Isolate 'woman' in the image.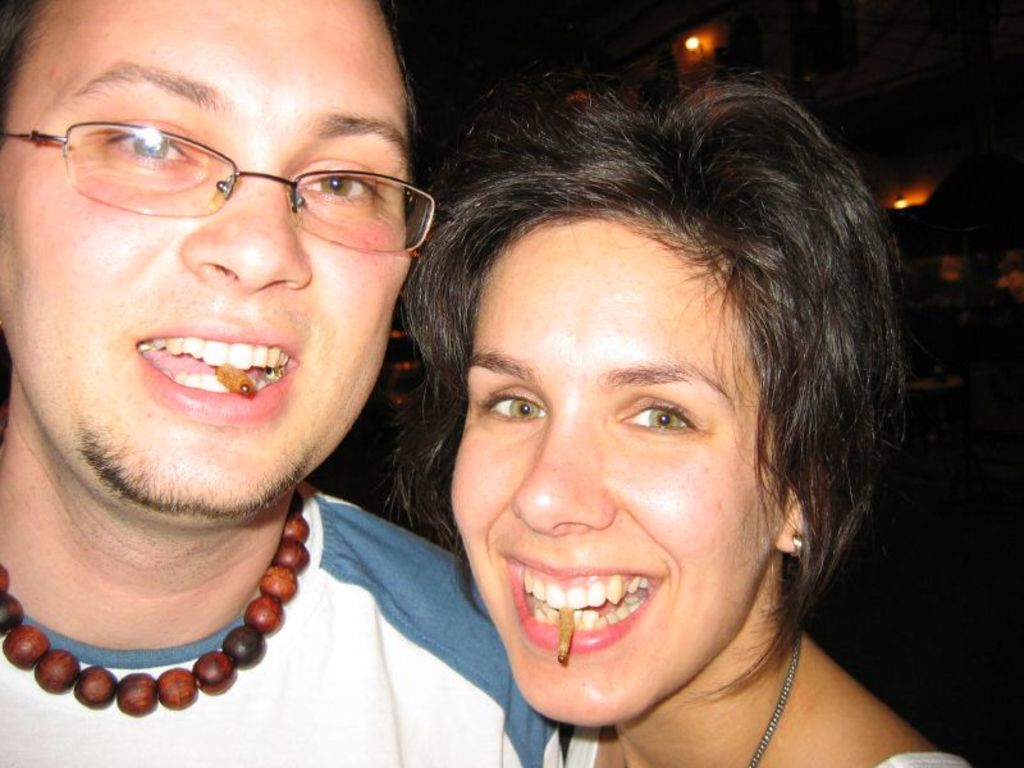
Isolated region: (384, 65, 972, 767).
